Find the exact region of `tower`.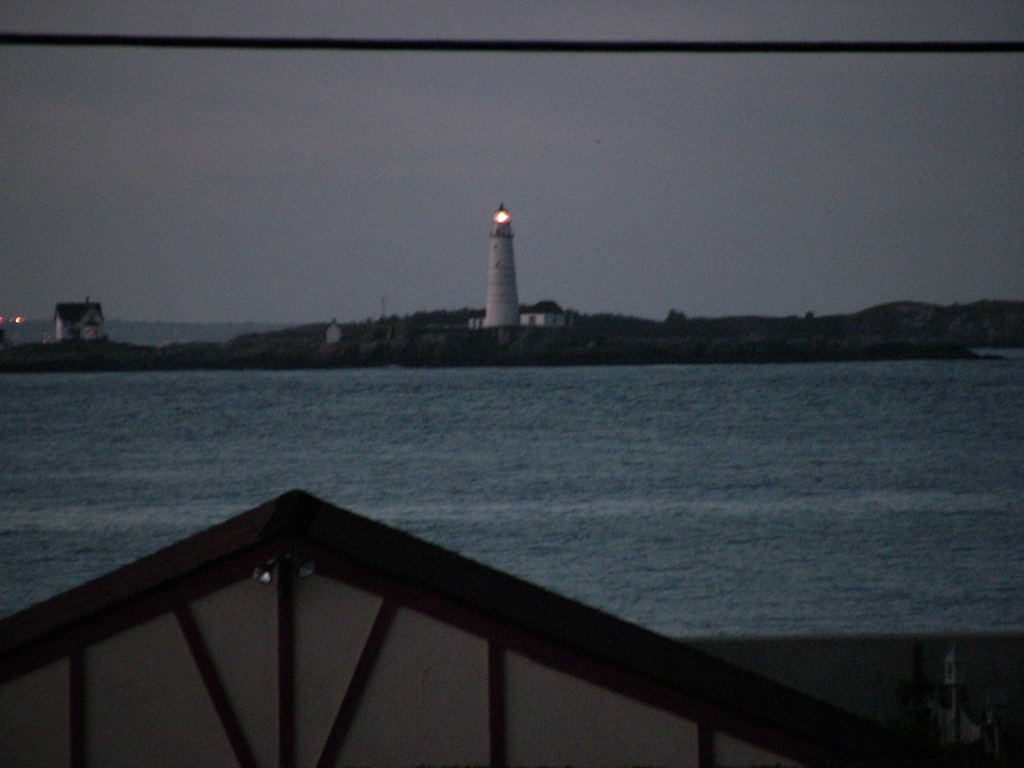
Exact region: {"left": 484, "top": 200, "right": 522, "bottom": 344}.
